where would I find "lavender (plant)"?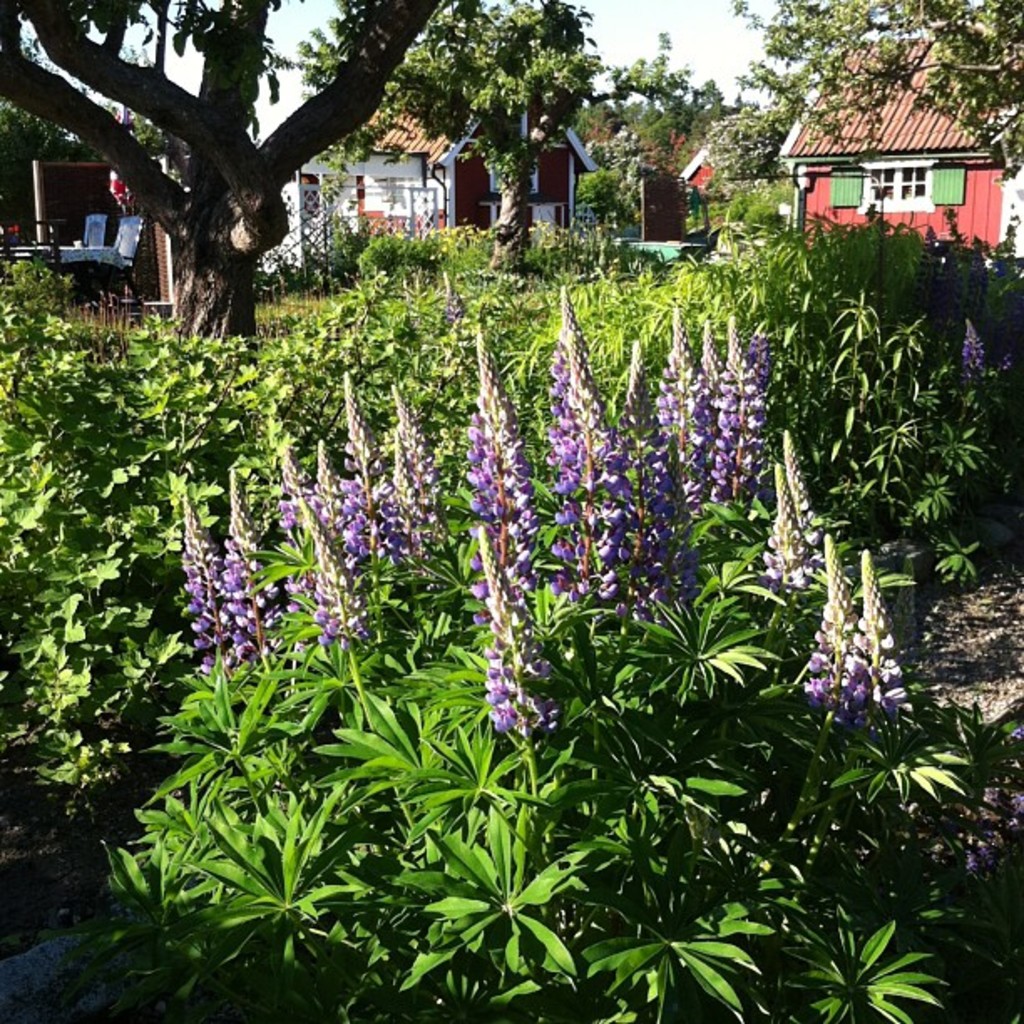
At crop(607, 348, 688, 586).
